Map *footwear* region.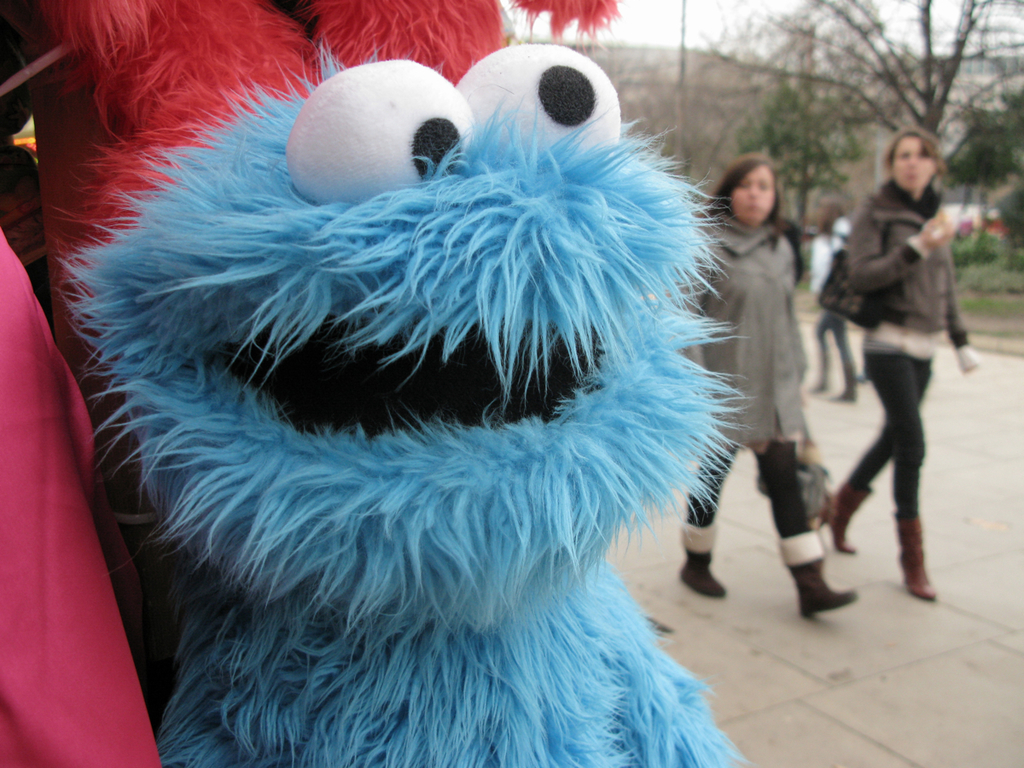
Mapped to l=676, t=552, r=735, b=603.
